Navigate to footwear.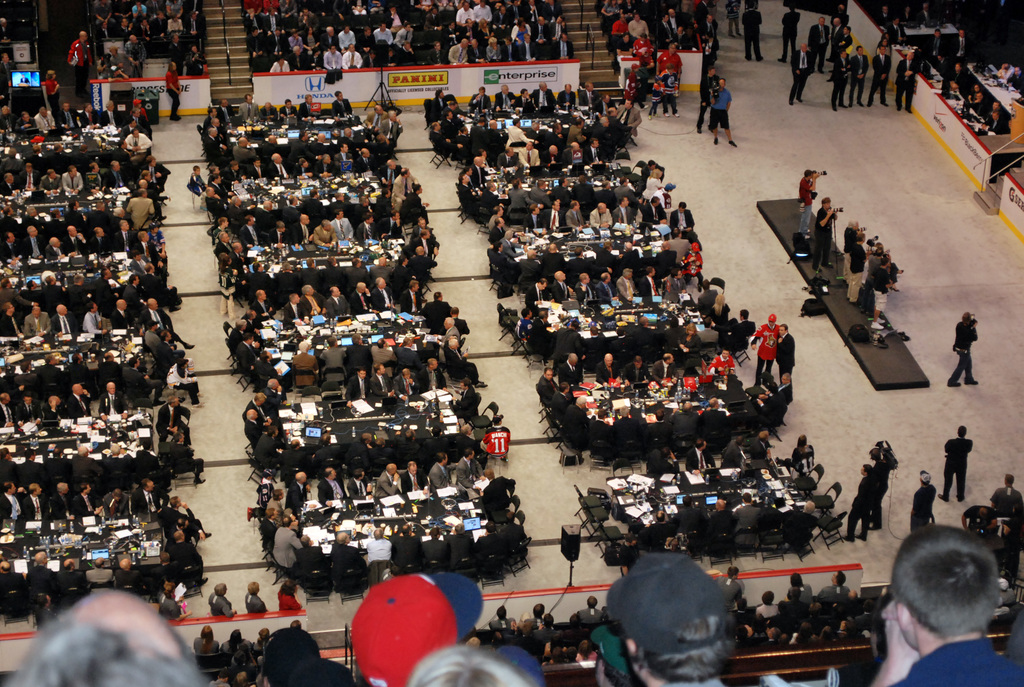
Navigation target: rect(730, 33, 735, 40).
